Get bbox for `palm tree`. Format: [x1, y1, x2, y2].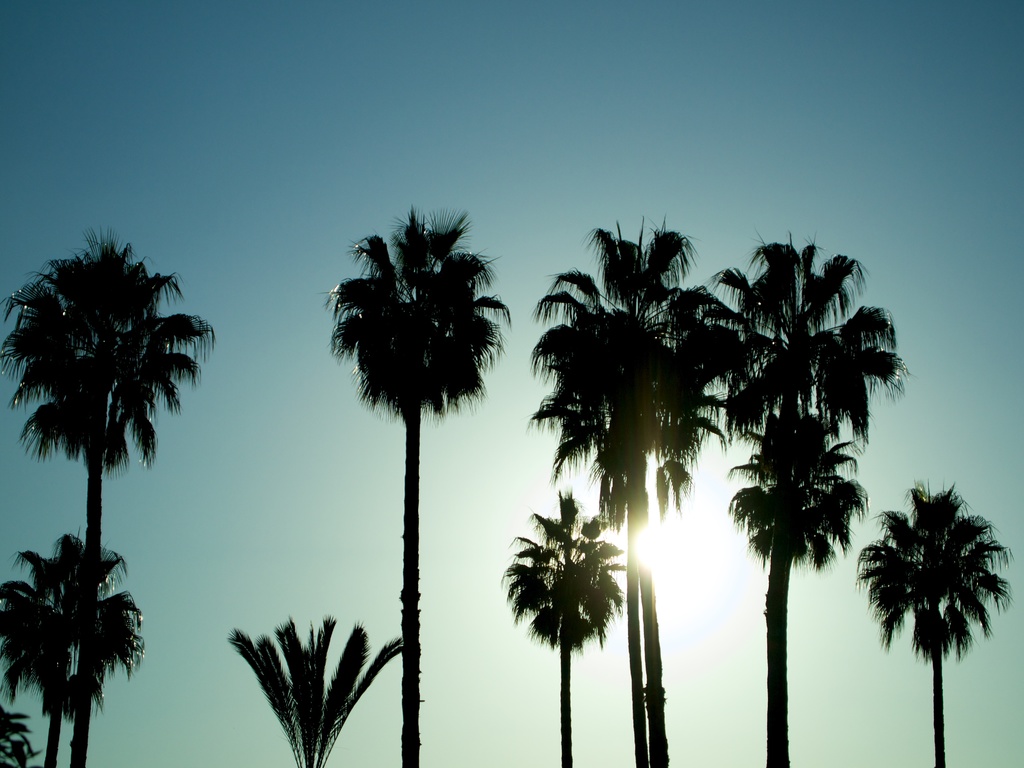
[517, 221, 737, 767].
